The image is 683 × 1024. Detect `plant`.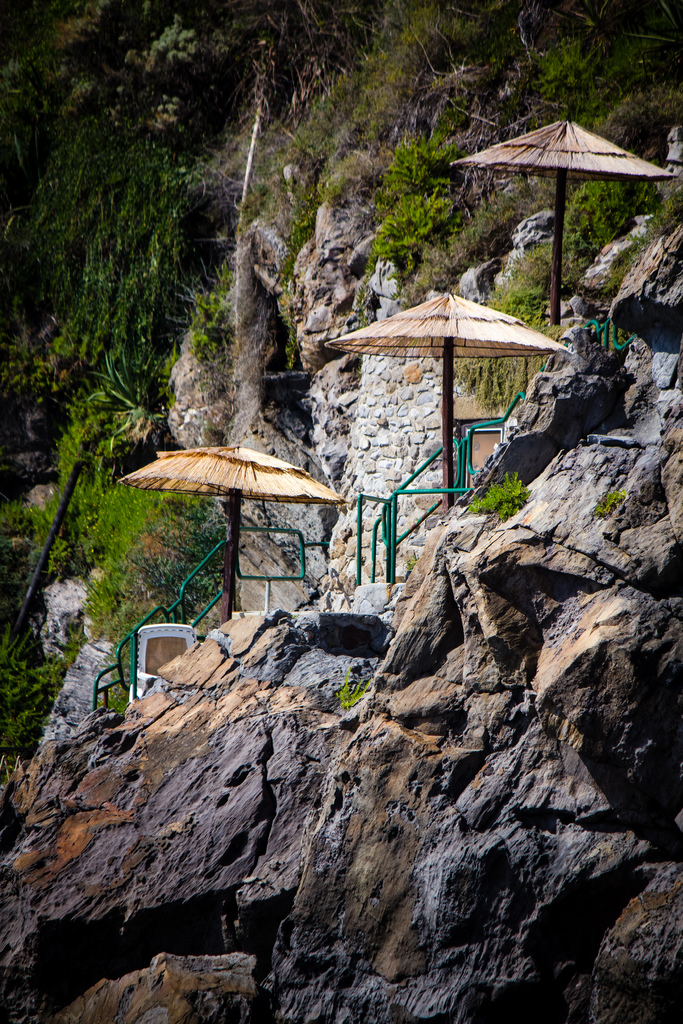
Detection: l=337, t=679, r=363, b=712.
